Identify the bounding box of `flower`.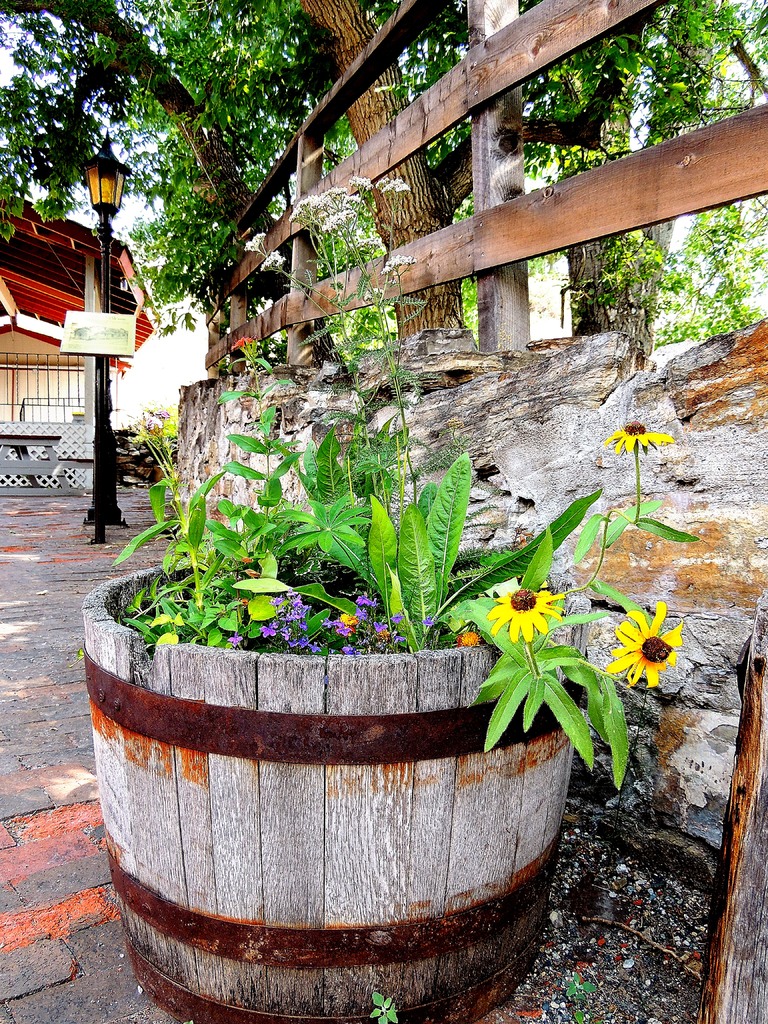
box(343, 643, 357, 655).
